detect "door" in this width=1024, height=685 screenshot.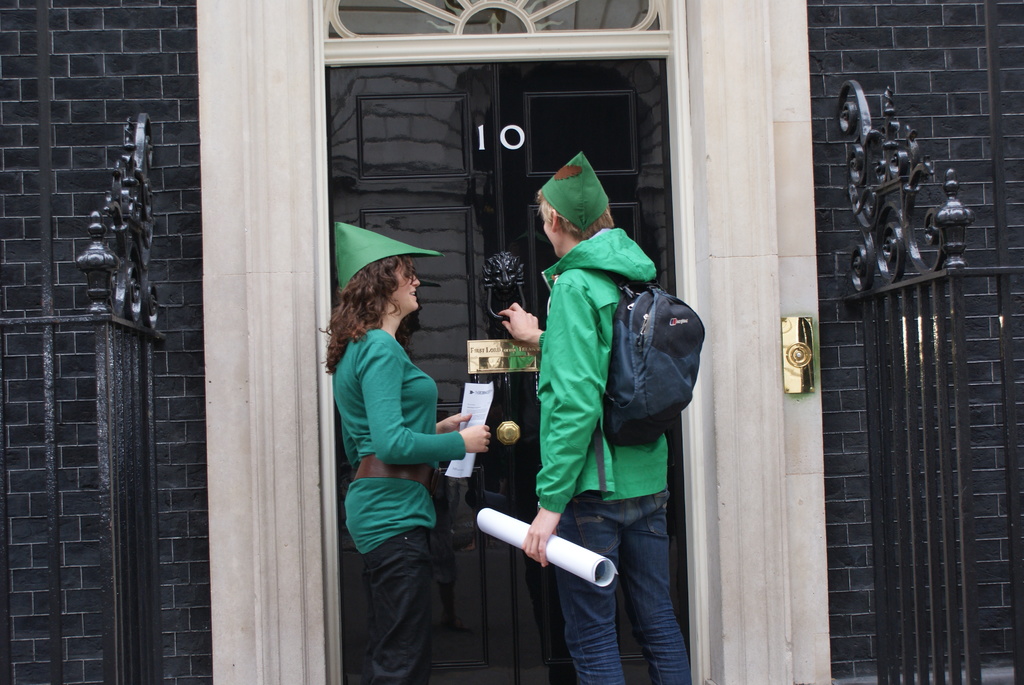
Detection: bbox=[260, 10, 772, 640].
